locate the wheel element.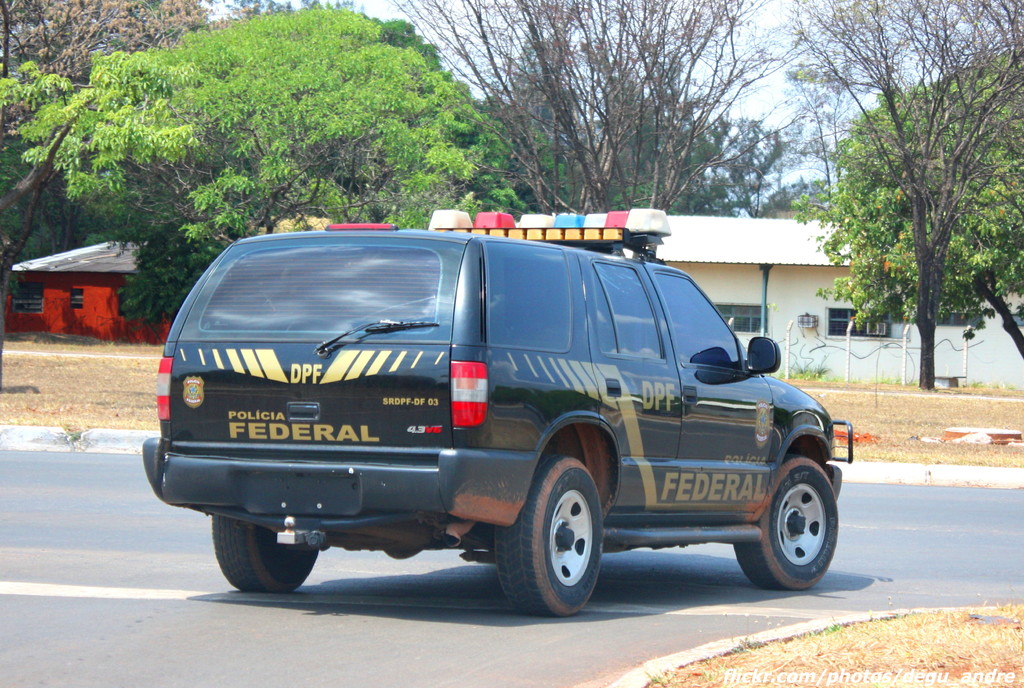
Element bbox: <box>730,454,842,592</box>.
